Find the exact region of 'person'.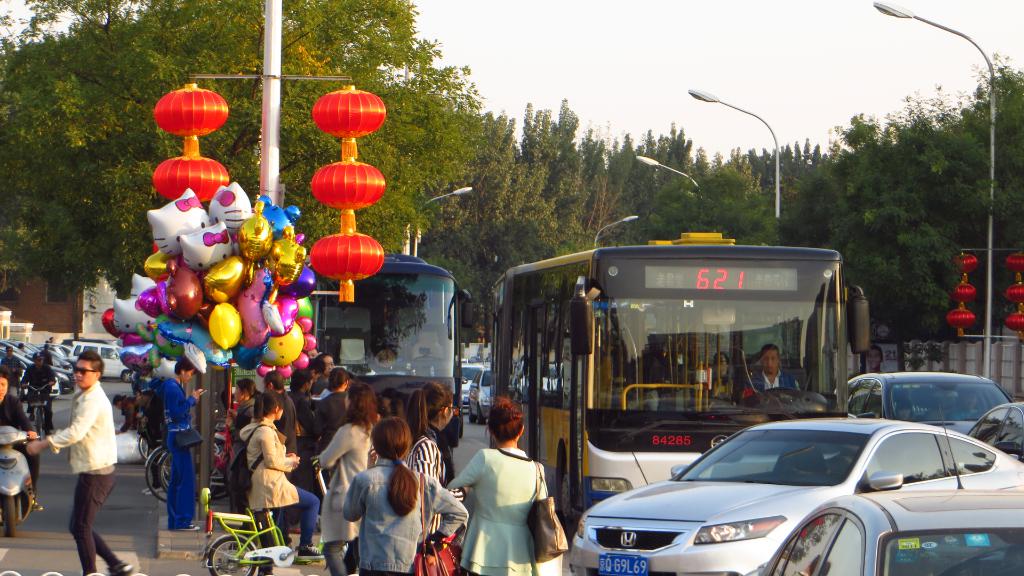
Exact region: left=323, top=349, right=329, bottom=390.
